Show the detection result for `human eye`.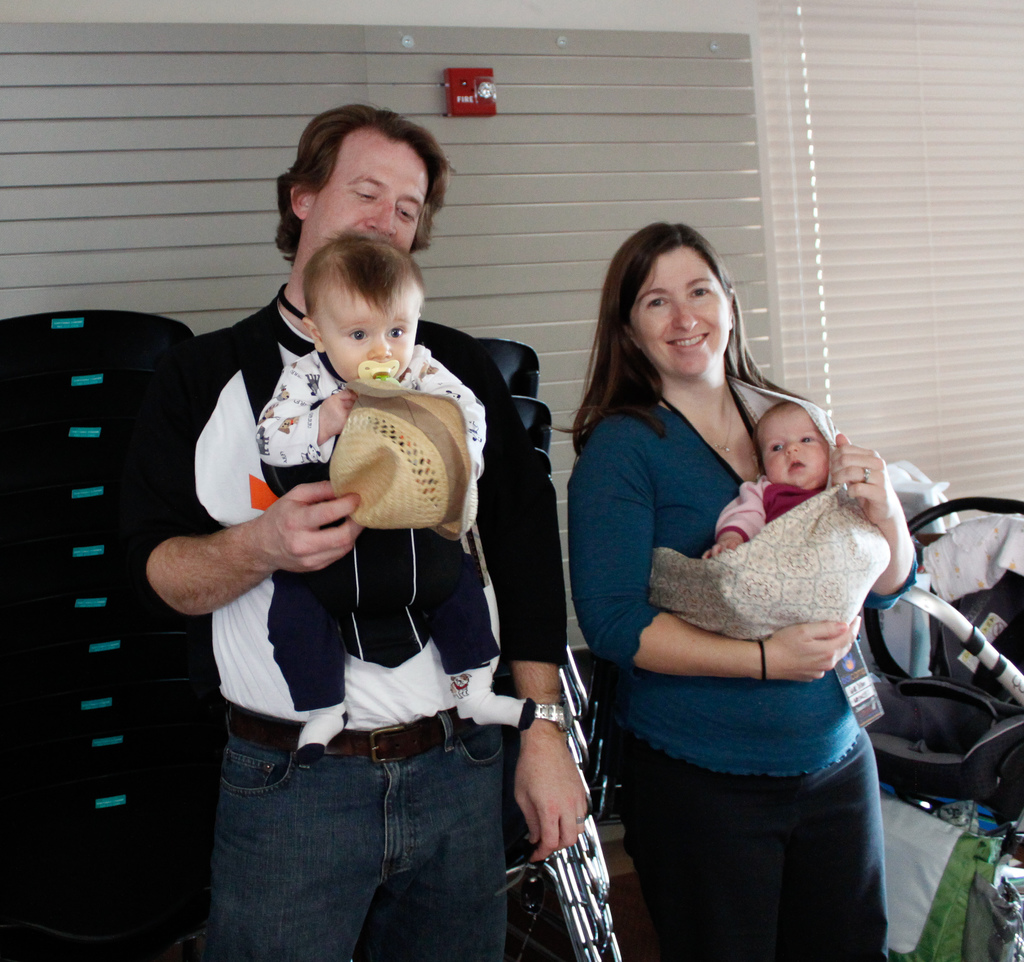
{"x1": 348, "y1": 330, "x2": 367, "y2": 341}.
